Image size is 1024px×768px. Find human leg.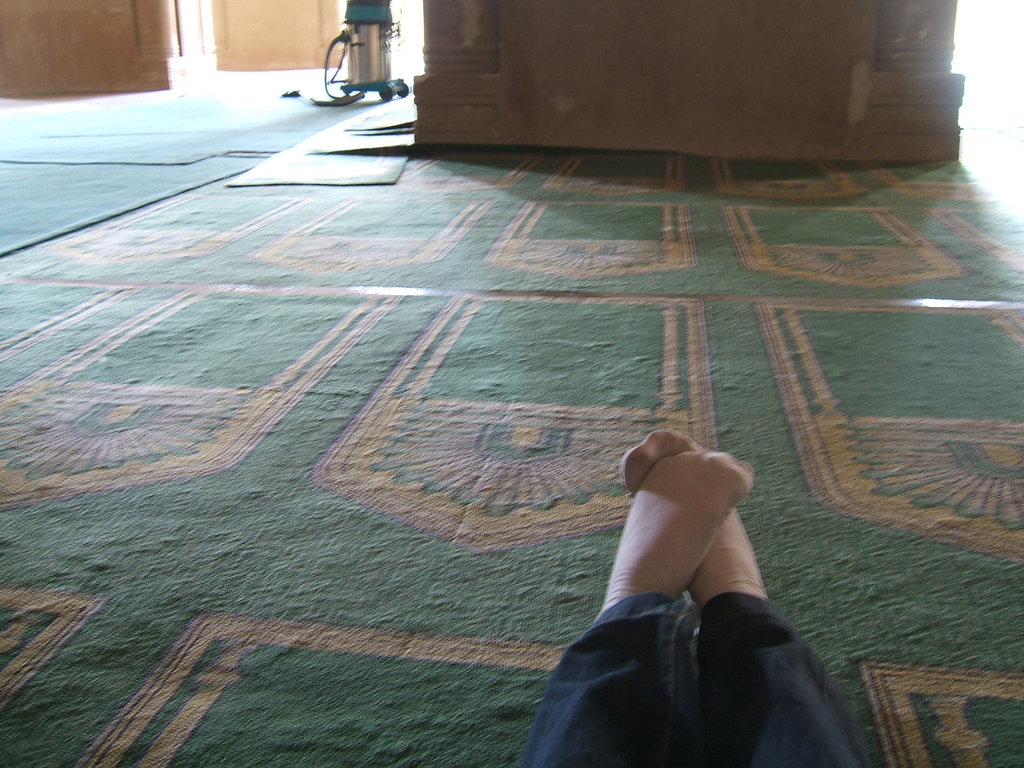
515 450 751 767.
